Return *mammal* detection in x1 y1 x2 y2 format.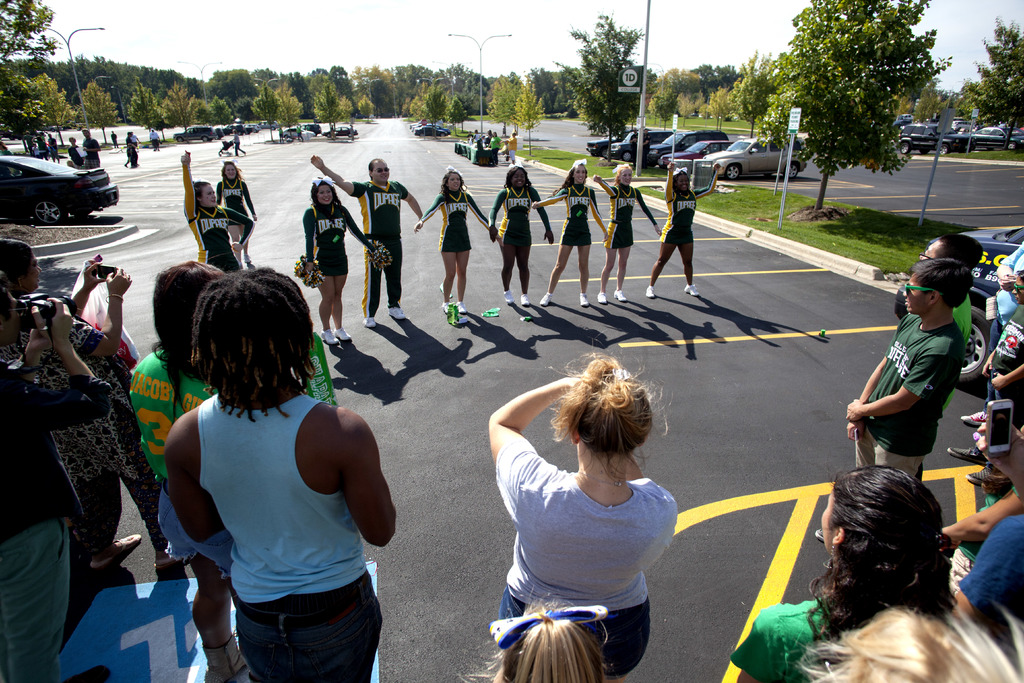
486 129 499 167.
